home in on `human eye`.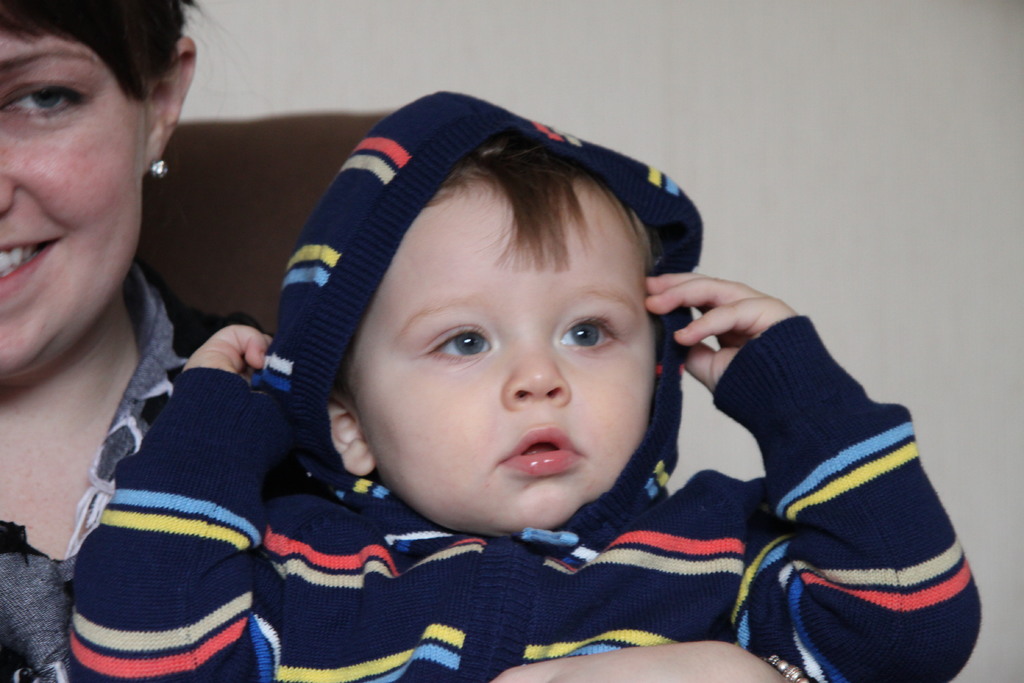
Homed in at (0,74,92,122).
